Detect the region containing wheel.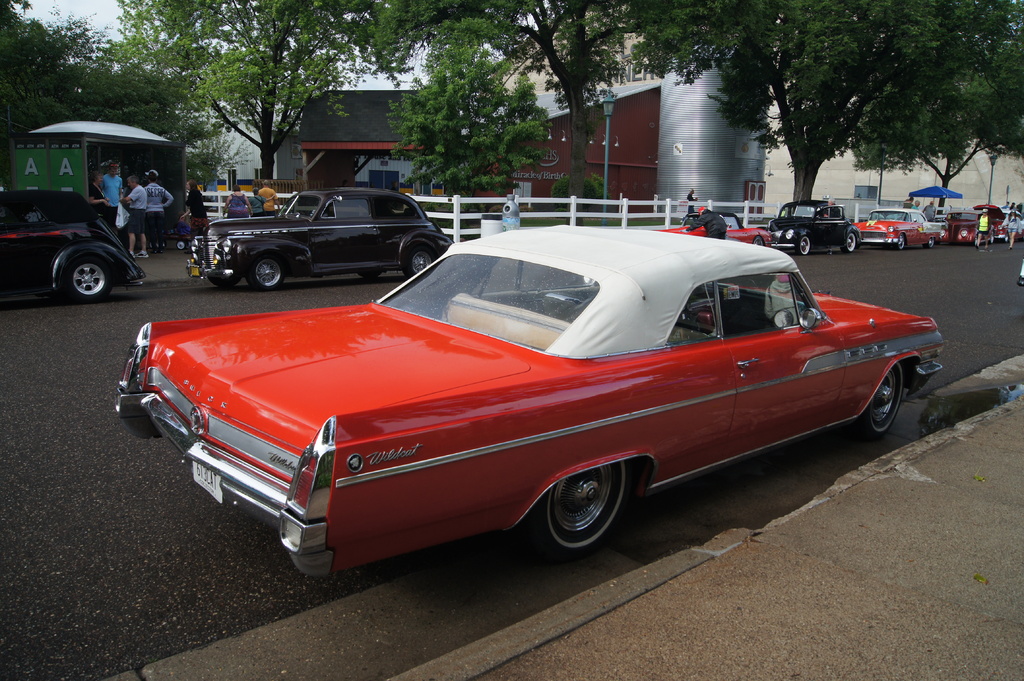
(874, 357, 909, 437).
